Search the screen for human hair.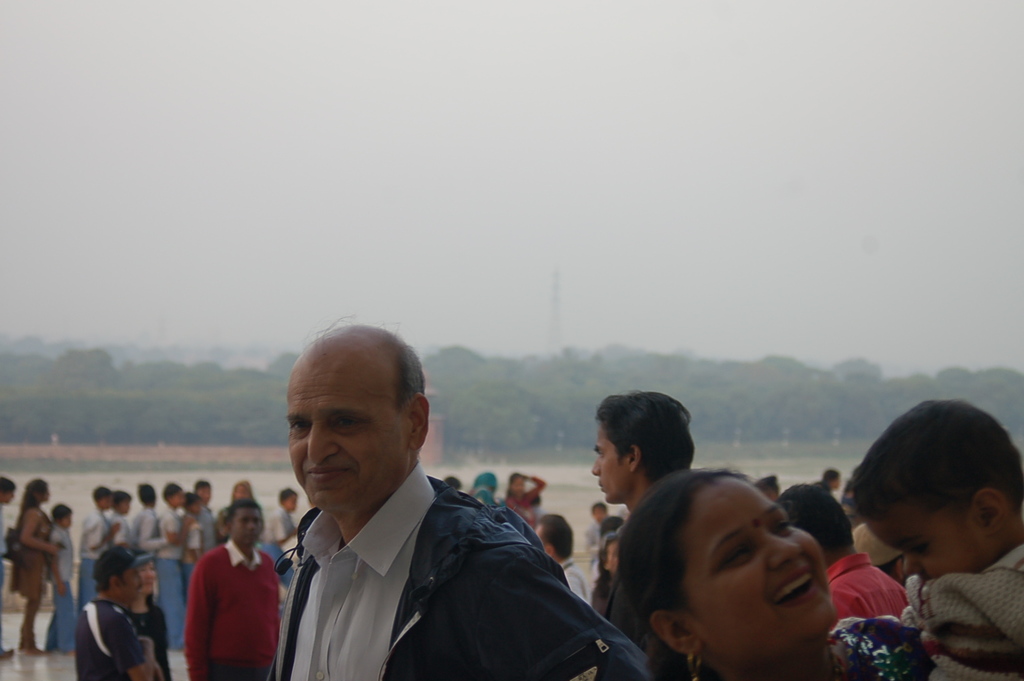
Found at {"x1": 93, "y1": 570, "x2": 120, "y2": 595}.
